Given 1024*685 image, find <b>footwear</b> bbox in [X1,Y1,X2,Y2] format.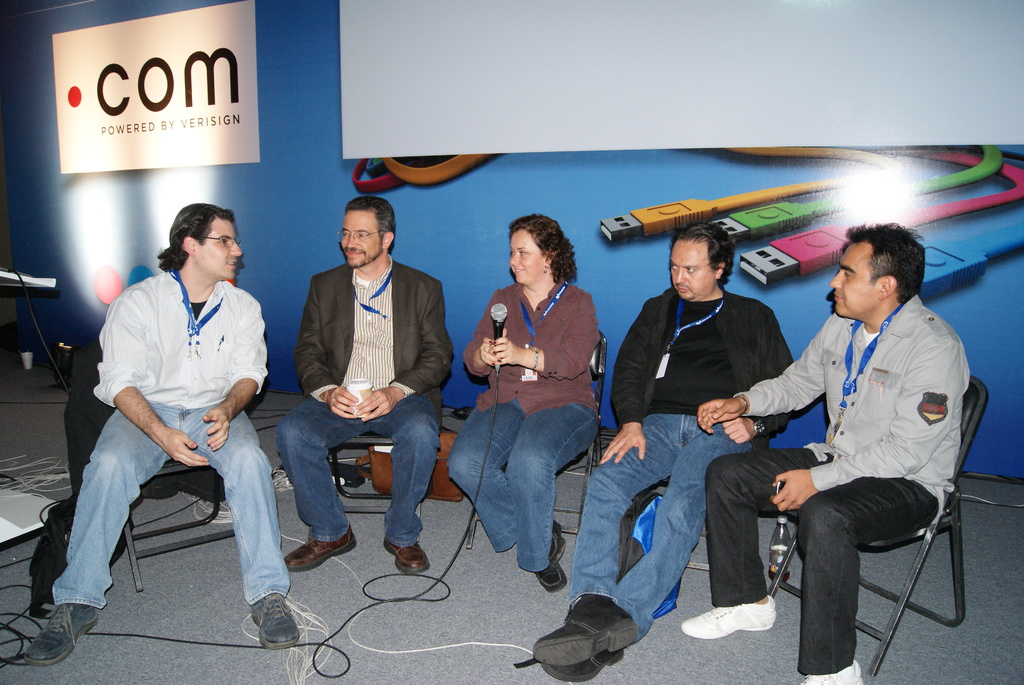
[286,524,356,572].
